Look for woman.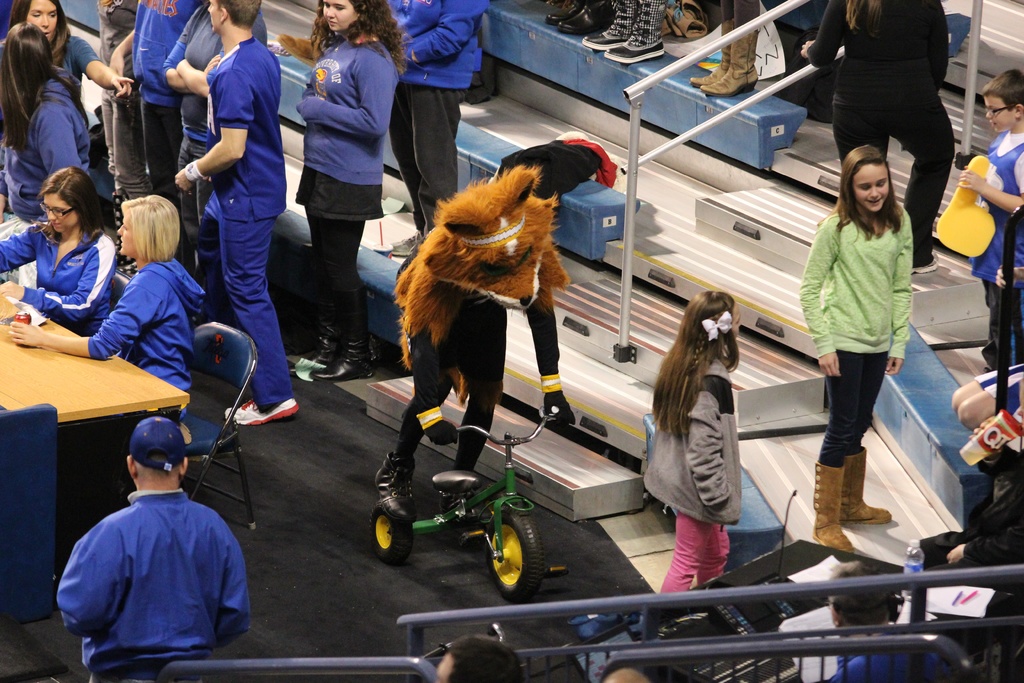
Found: [x1=278, y1=0, x2=401, y2=379].
